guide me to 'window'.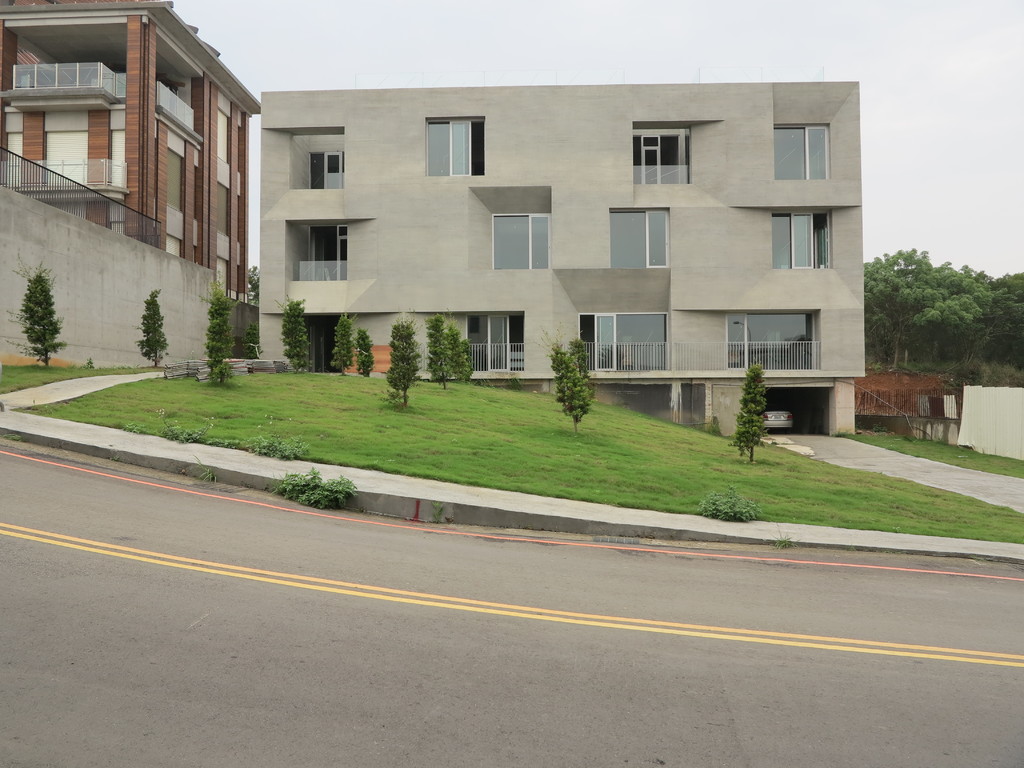
Guidance: left=582, top=307, right=670, bottom=372.
